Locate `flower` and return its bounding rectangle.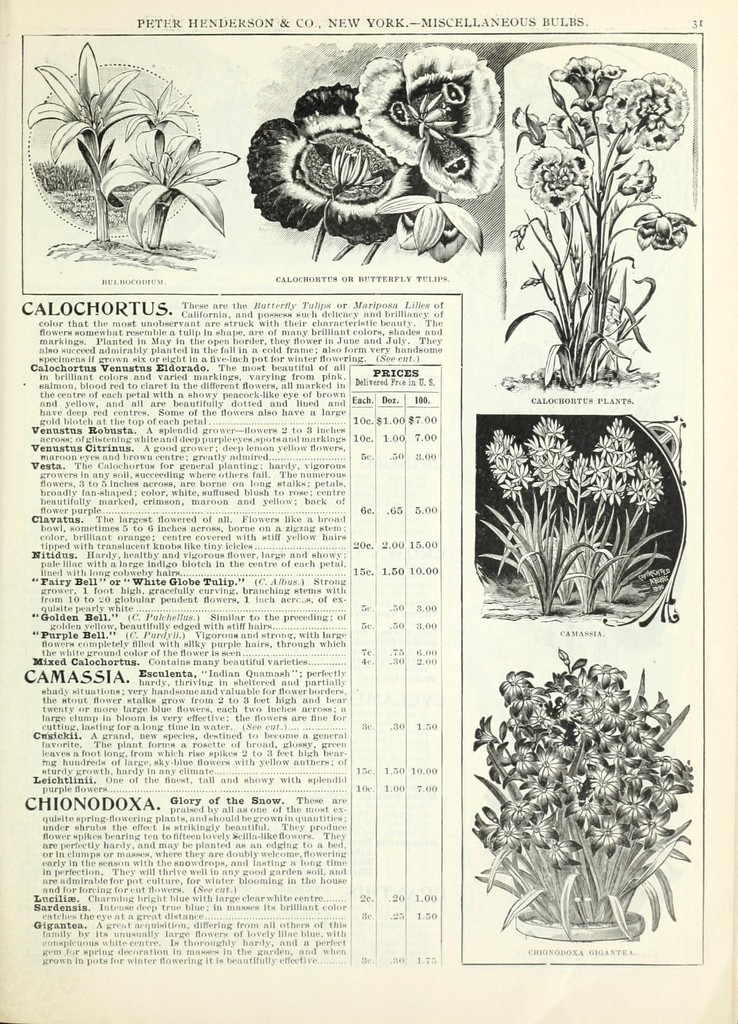
box=[545, 48, 615, 114].
